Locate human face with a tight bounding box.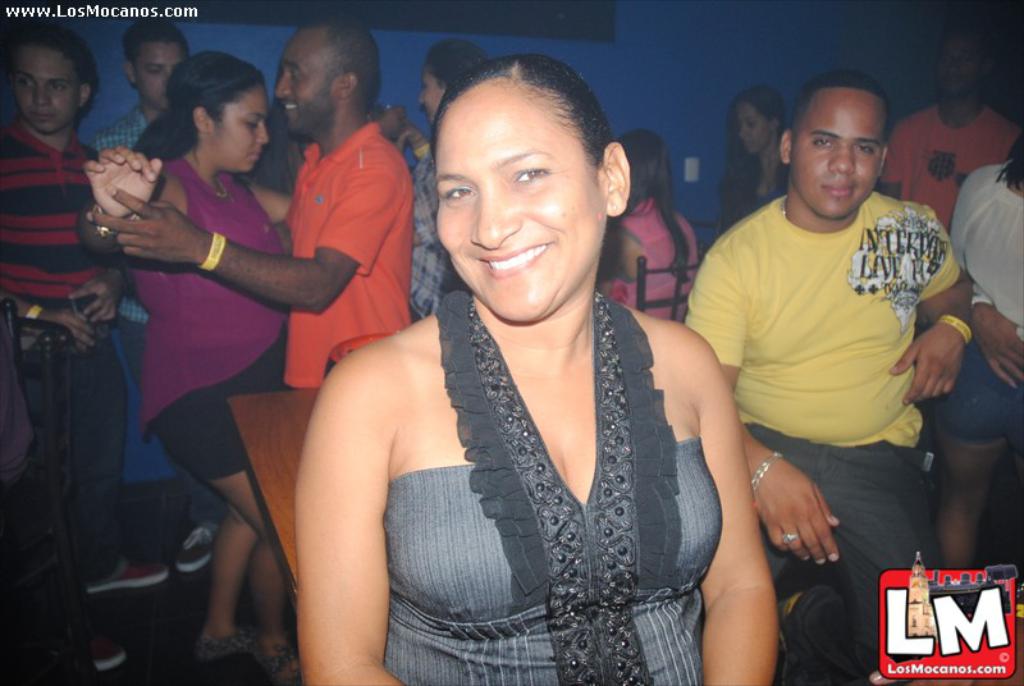
[737, 101, 773, 156].
